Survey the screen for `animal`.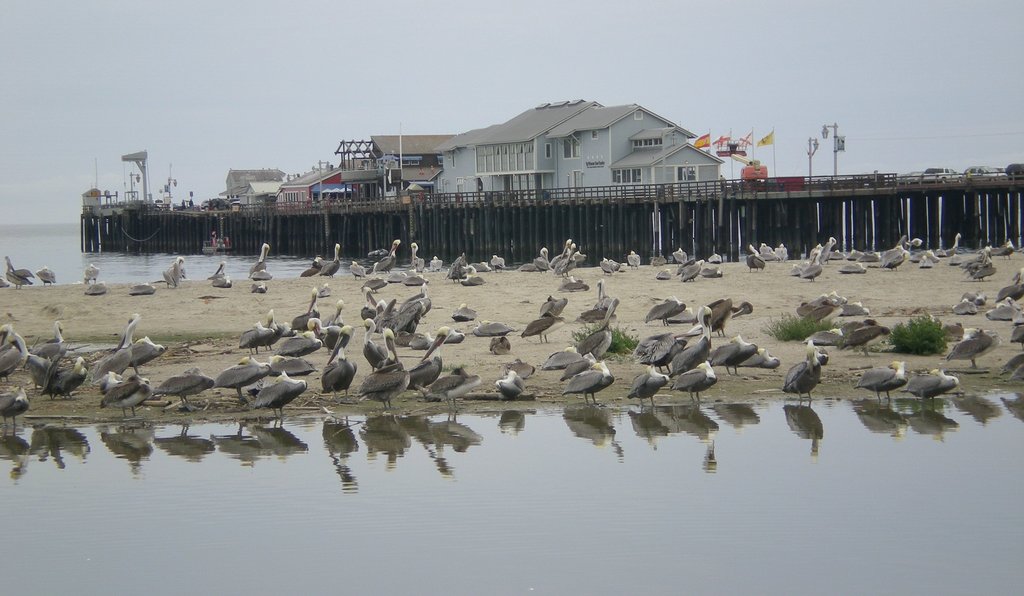
Survey found: [940, 329, 992, 374].
